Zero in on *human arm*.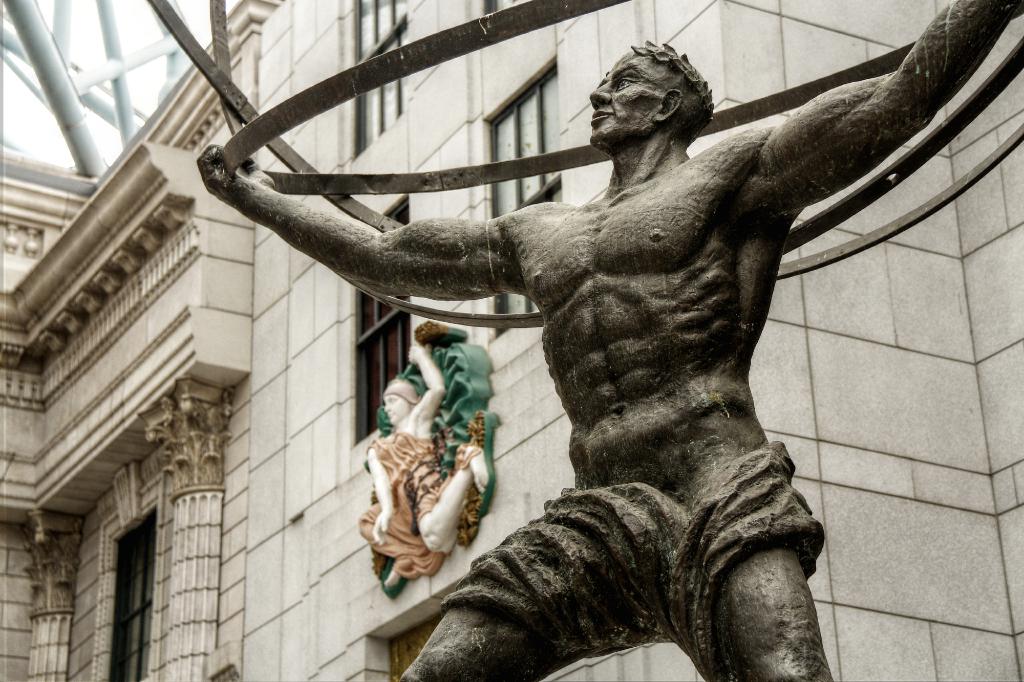
Zeroed in: box(764, 0, 1021, 228).
